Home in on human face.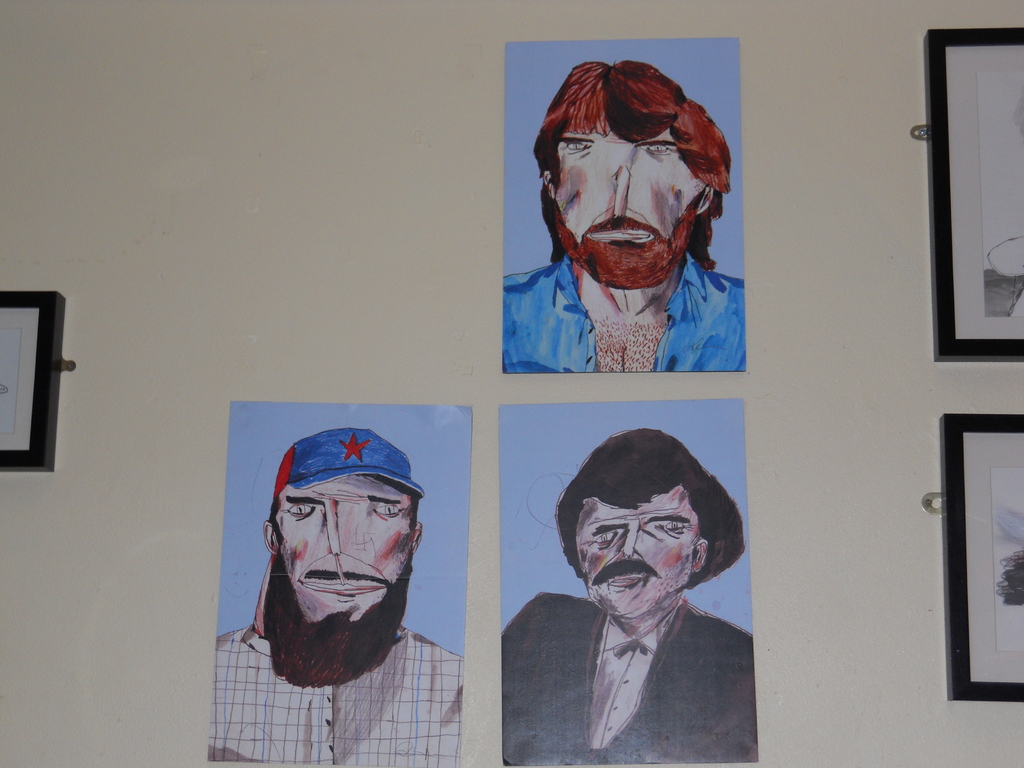
Homed in at 274/465/422/636.
